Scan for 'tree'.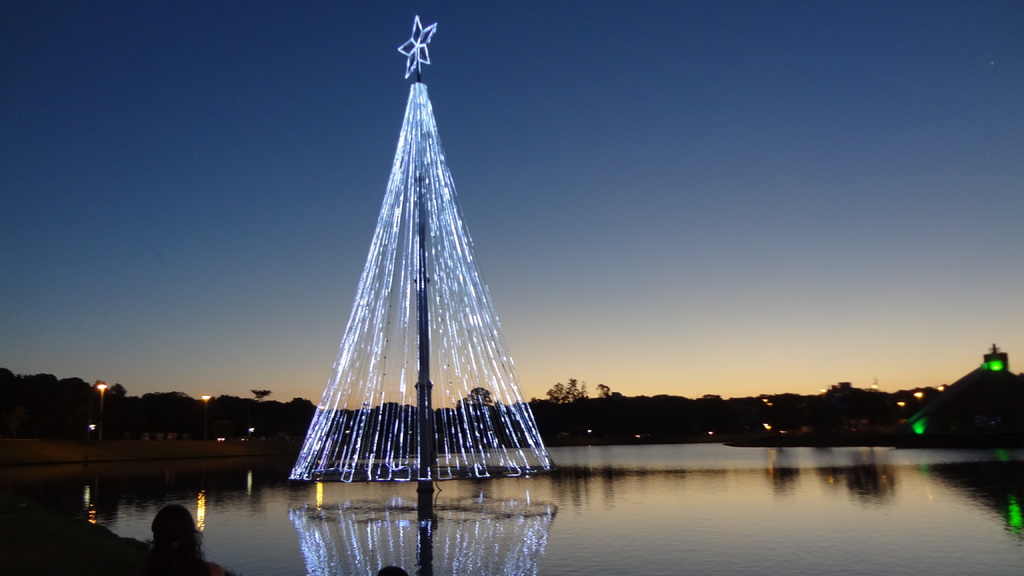
Scan result: box=[268, 56, 575, 477].
